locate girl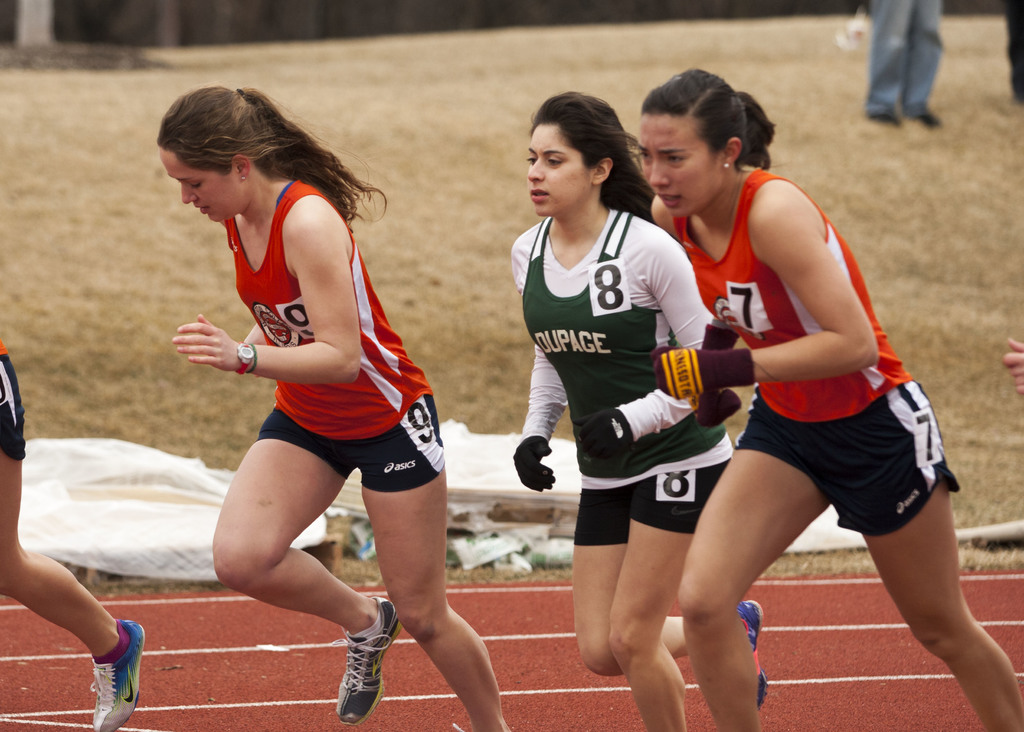
<region>510, 87, 771, 701</region>
